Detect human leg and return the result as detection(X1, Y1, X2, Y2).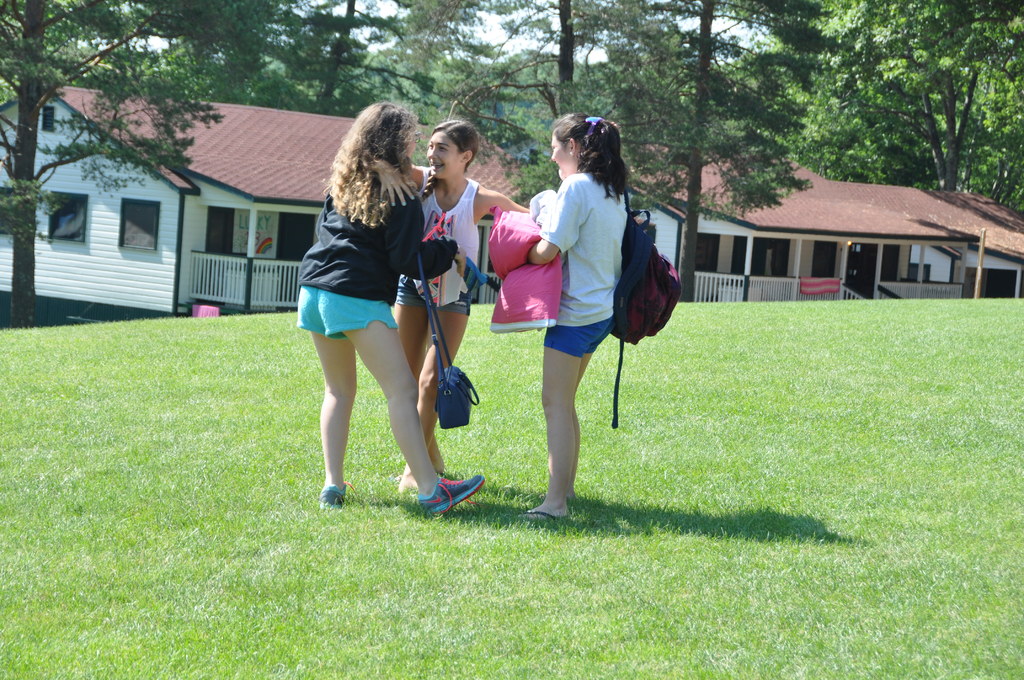
detection(401, 291, 468, 492).
